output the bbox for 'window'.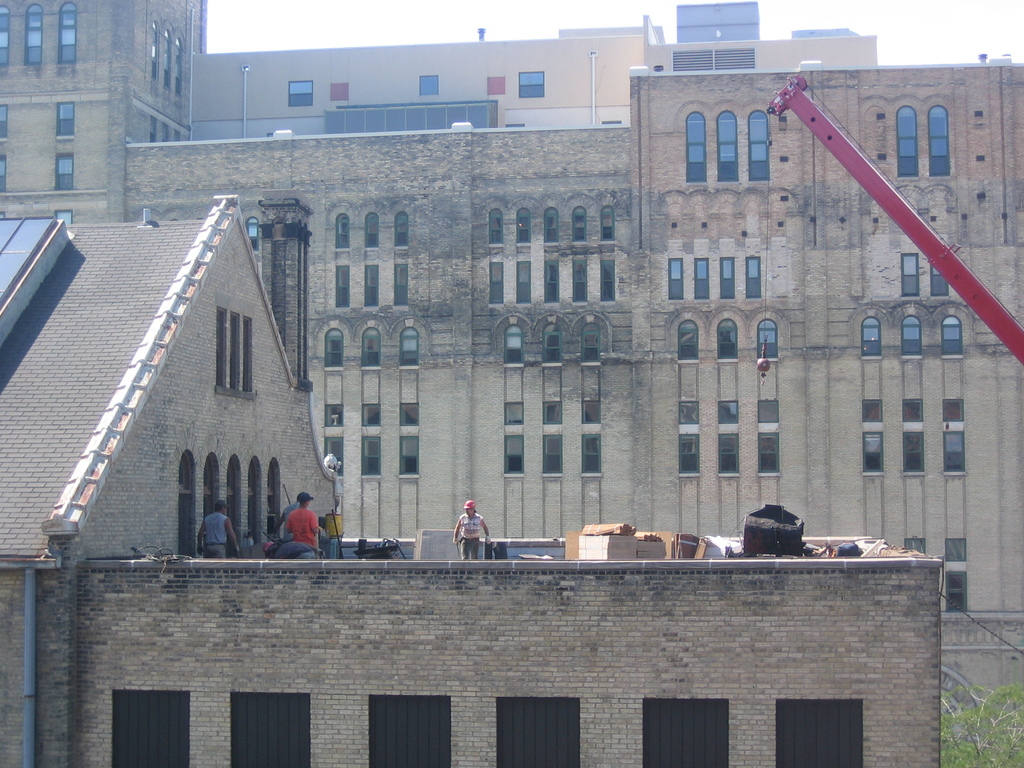
<box>718,255,733,296</box>.
